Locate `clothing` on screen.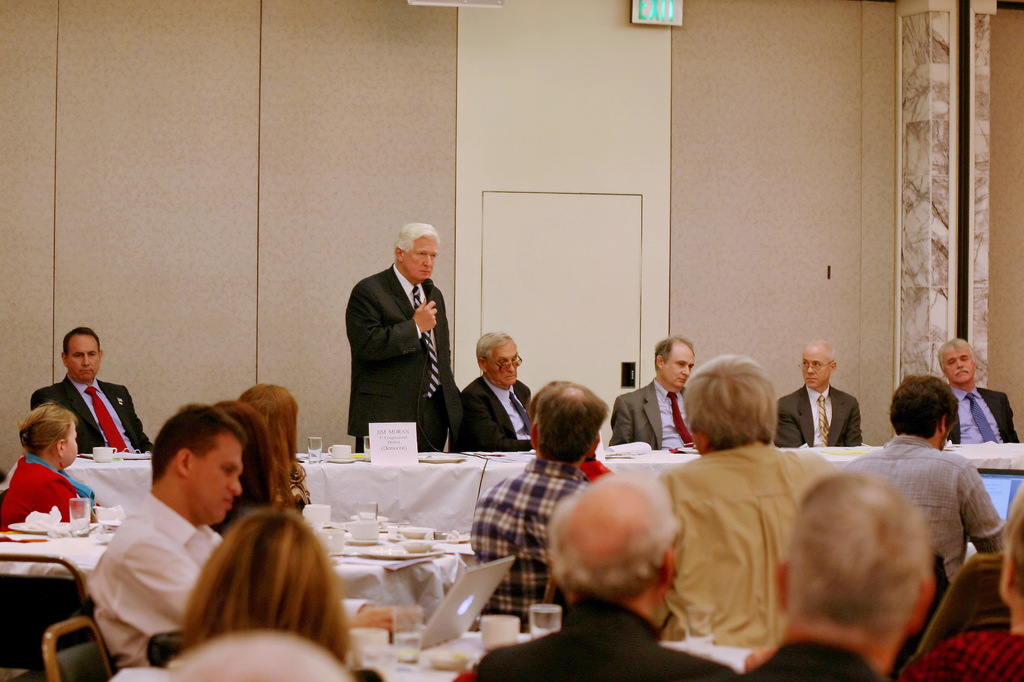
On screen at bbox(768, 381, 863, 445).
